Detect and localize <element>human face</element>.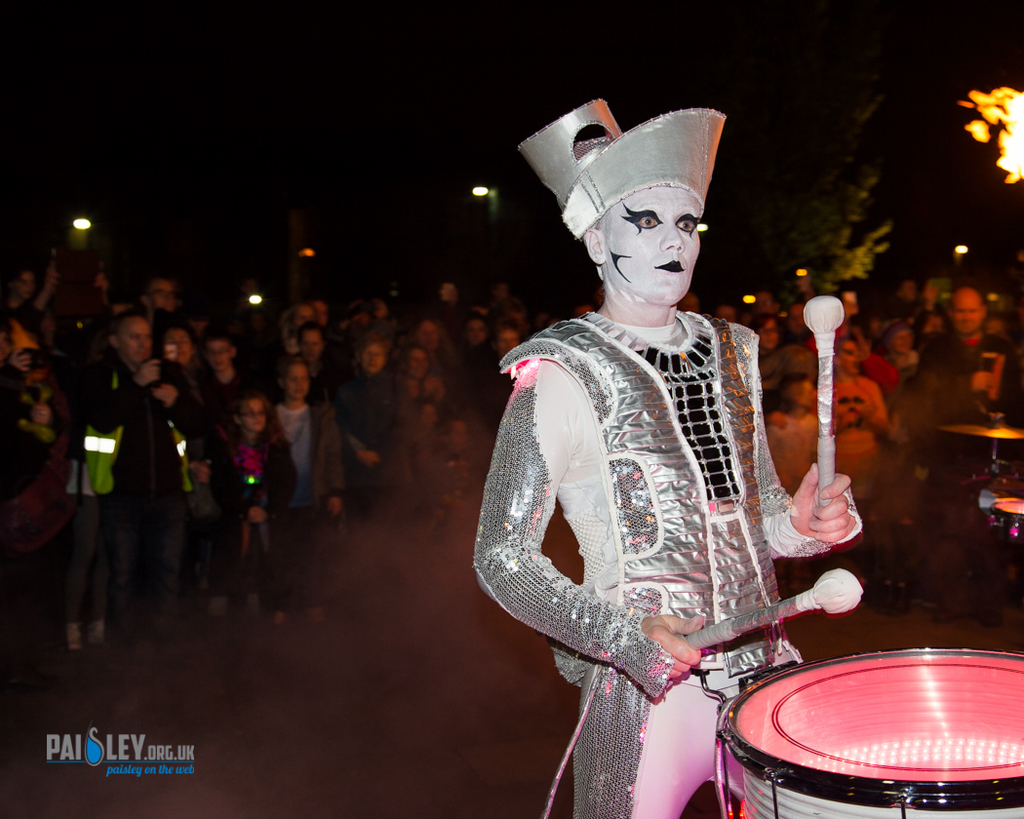
Localized at (297,328,326,360).
